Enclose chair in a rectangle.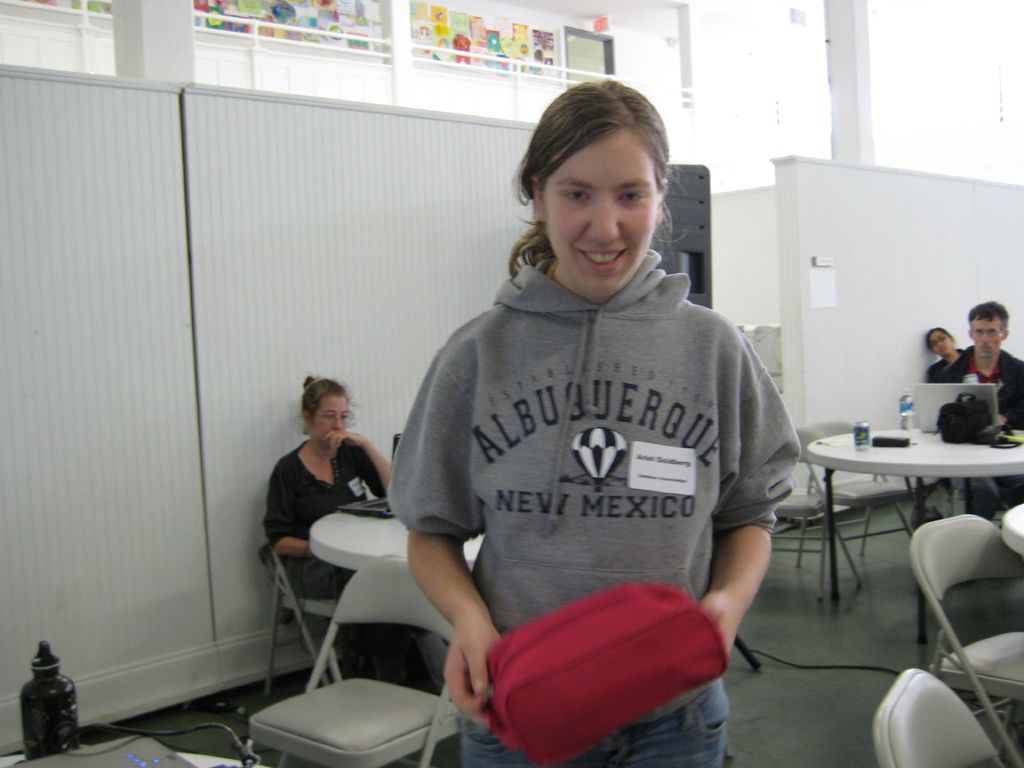
region(872, 671, 1006, 767).
